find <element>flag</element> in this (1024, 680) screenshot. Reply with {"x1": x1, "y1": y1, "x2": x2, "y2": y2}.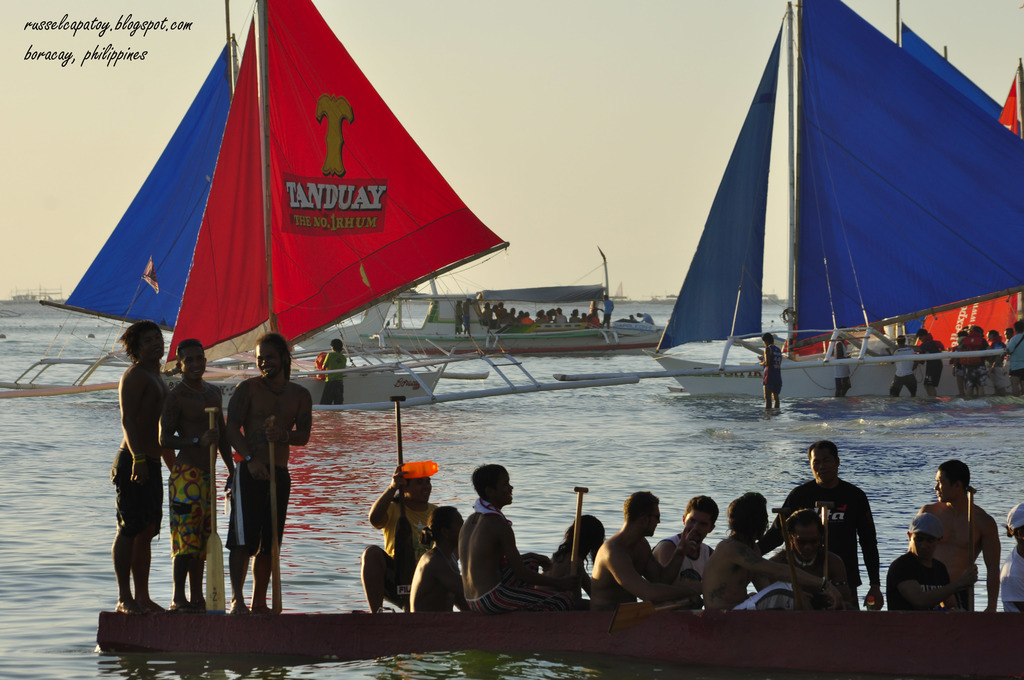
{"x1": 273, "y1": 1, "x2": 507, "y2": 369}.
